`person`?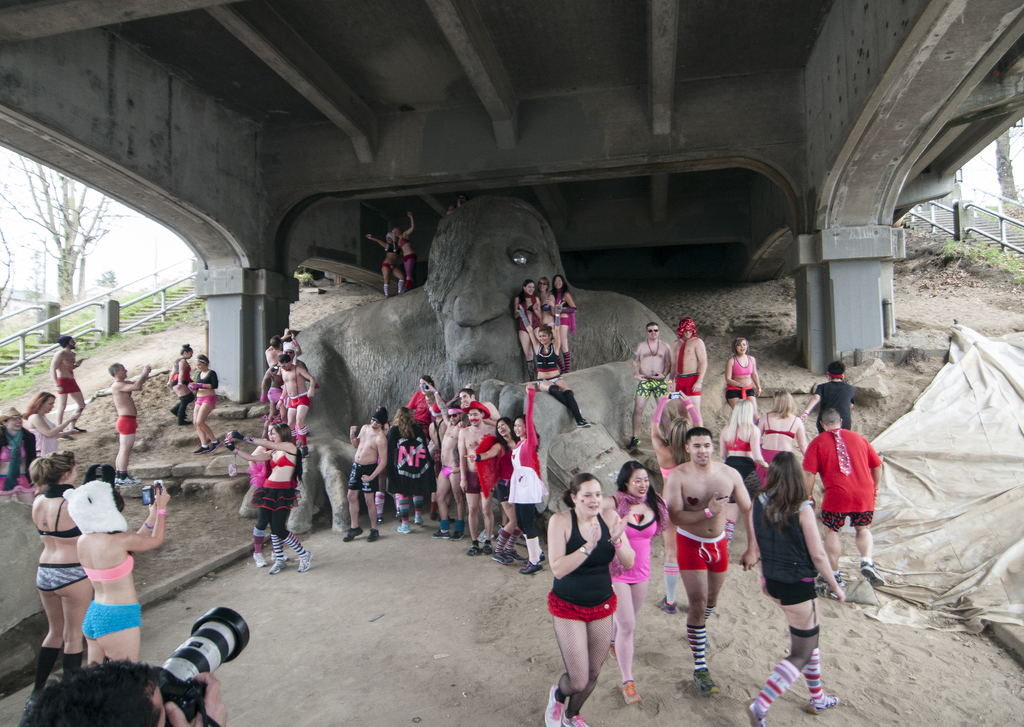
550/364/884/726
